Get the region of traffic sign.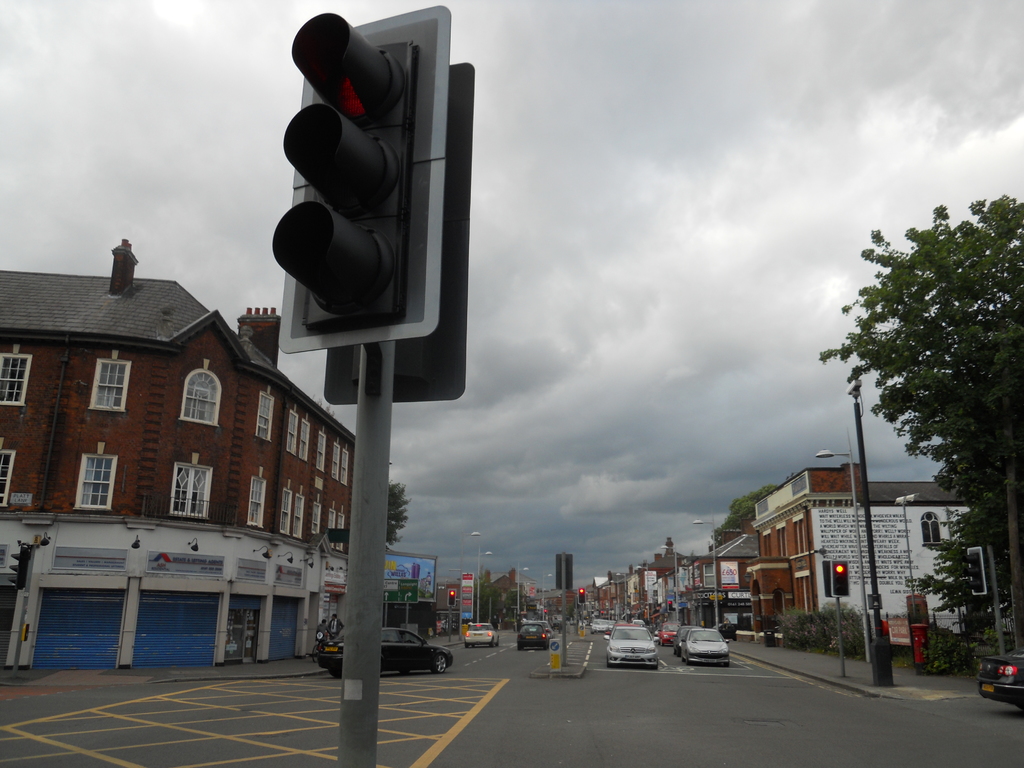
[x1=580, y1=624, x2=586, y2=637].
